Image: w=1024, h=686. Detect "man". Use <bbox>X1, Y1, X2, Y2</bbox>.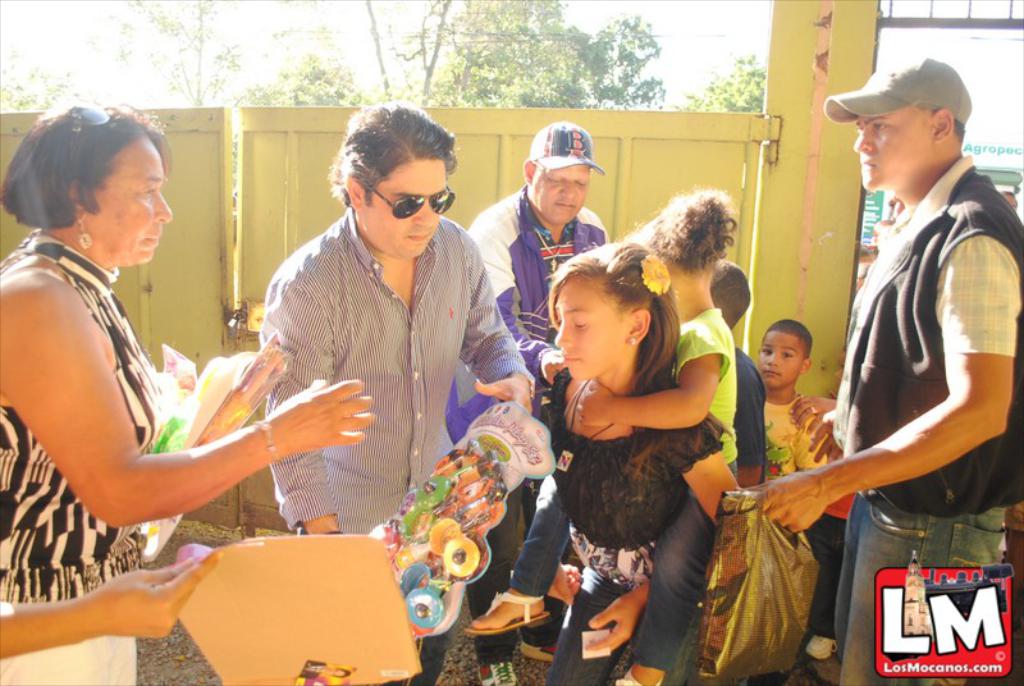
<bbox>244, 102, 562, 685</bbox>.
